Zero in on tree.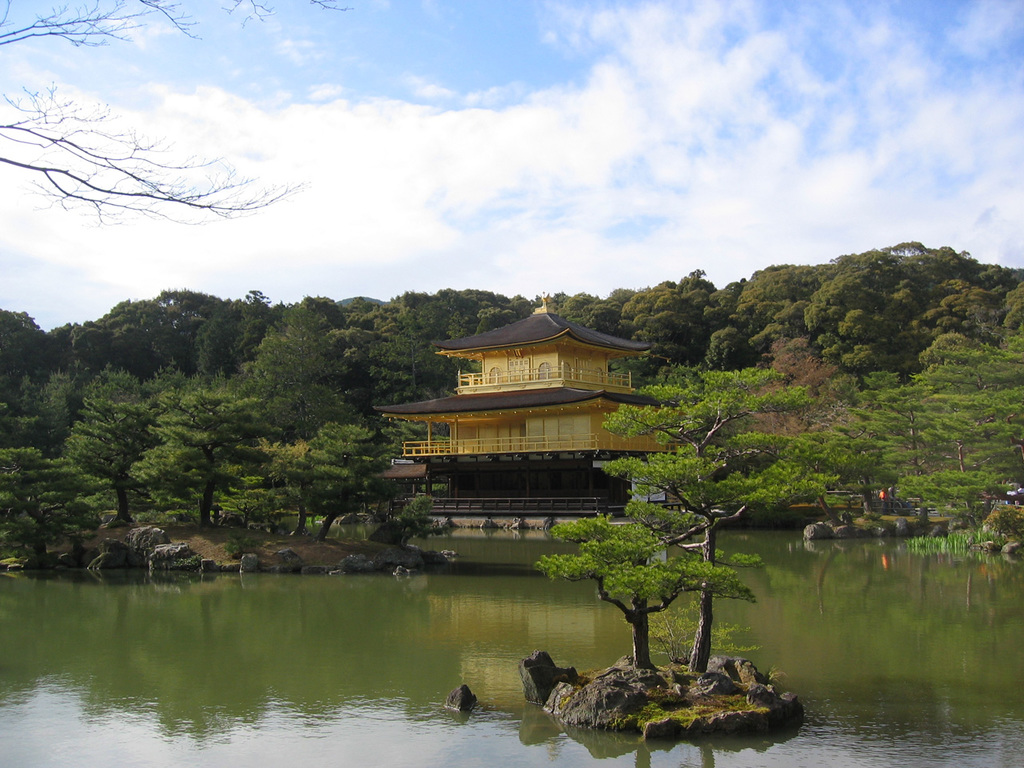
Zeroed in: bbox=(147, 384, 285, 522).
